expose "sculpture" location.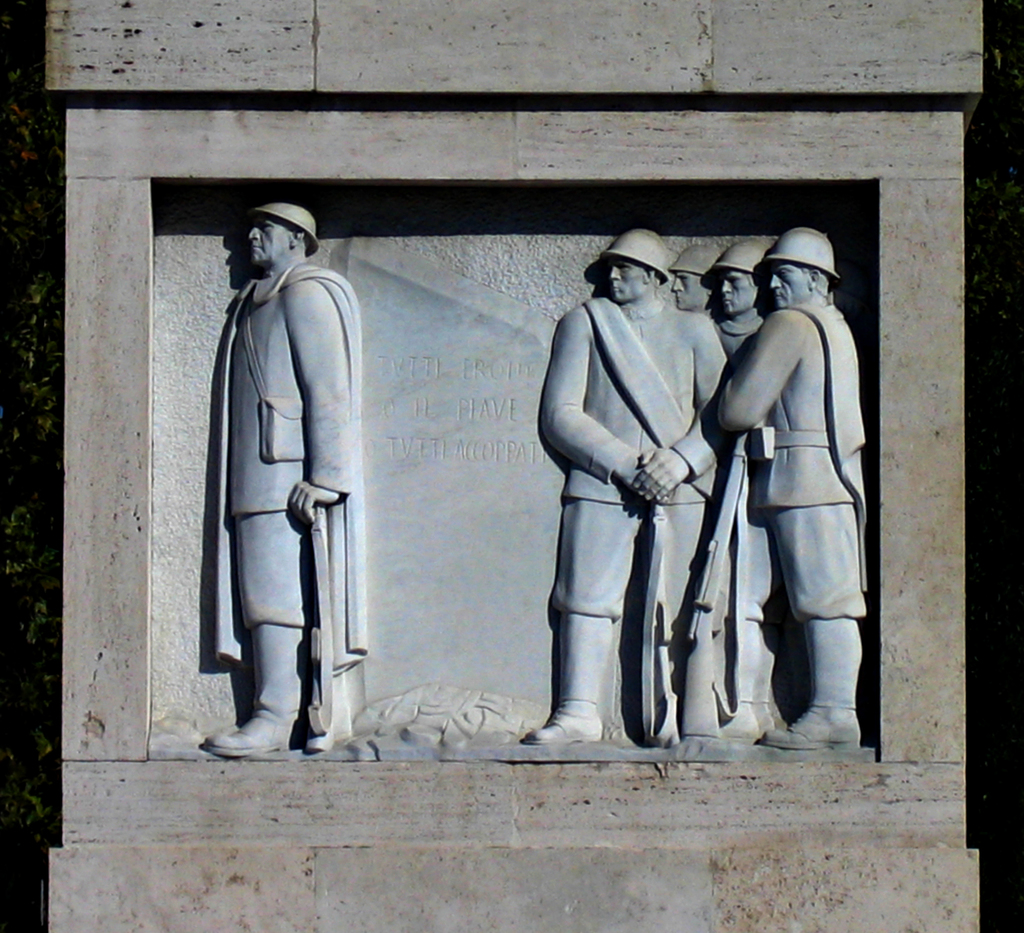
Exposed at rect(719, 218, 875, 737).
